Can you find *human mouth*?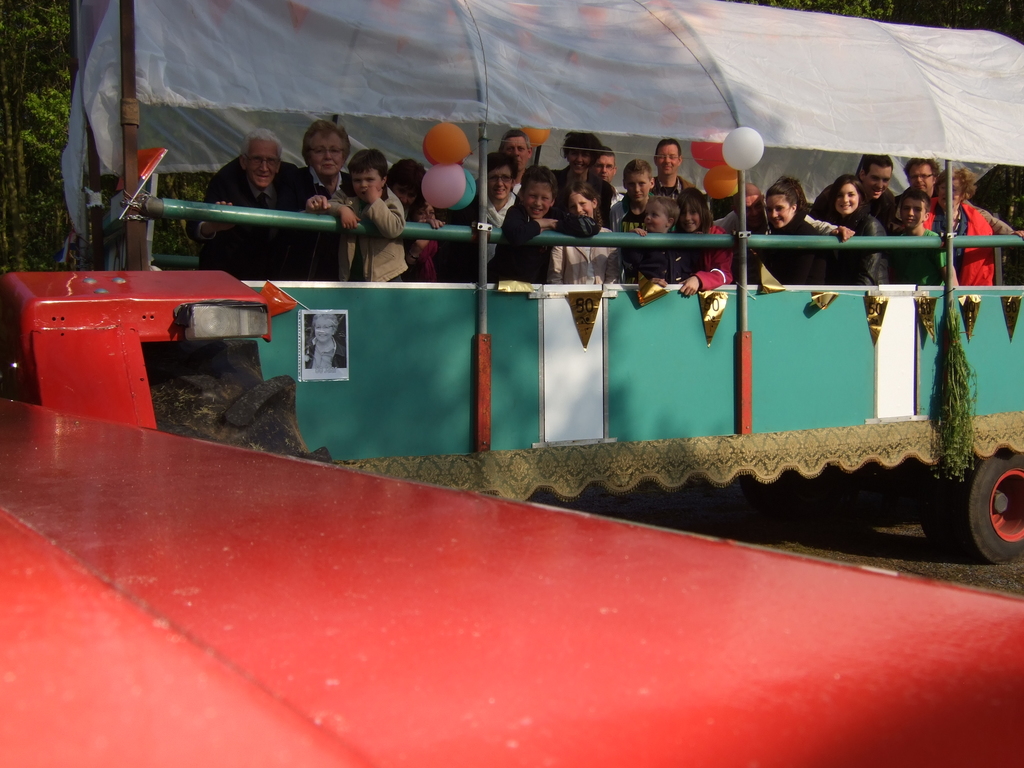
Yes, bounding box: Rect(870, 186, 883, 197).
